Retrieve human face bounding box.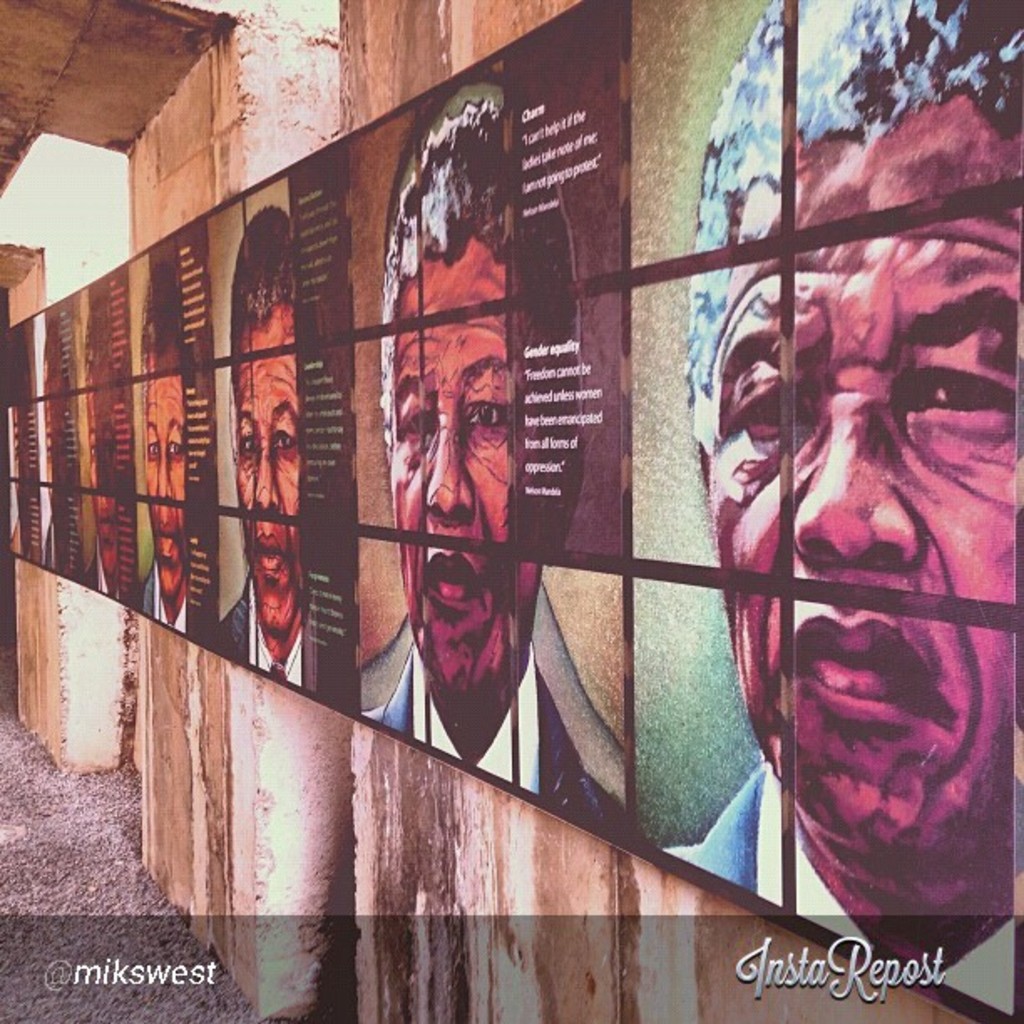
Bounding box: rect(390, 241, 524, 723).
